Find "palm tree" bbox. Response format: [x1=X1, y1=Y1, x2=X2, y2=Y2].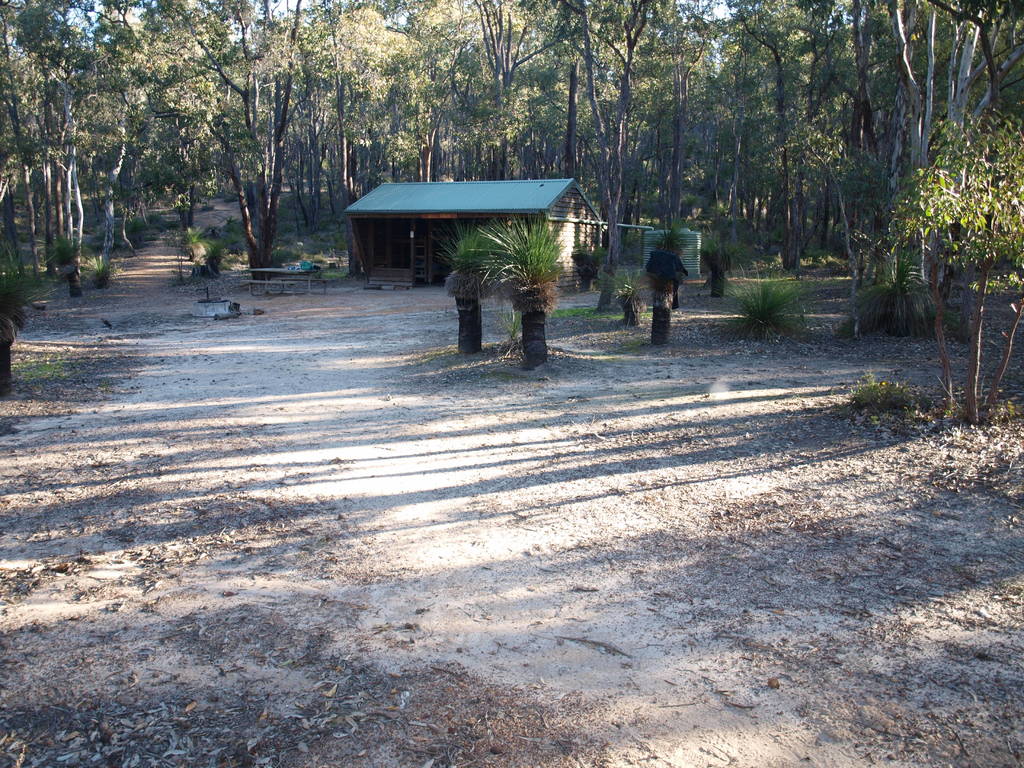
[x1=630, y1=224, x2=683, y2=375].
